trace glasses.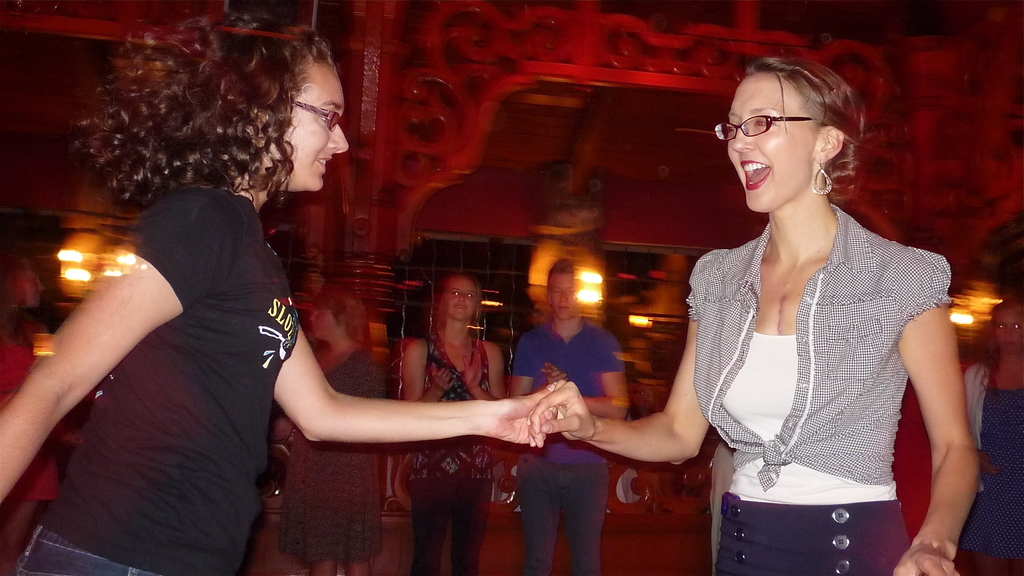
Traced to crop(714, 113, 819, 145).
